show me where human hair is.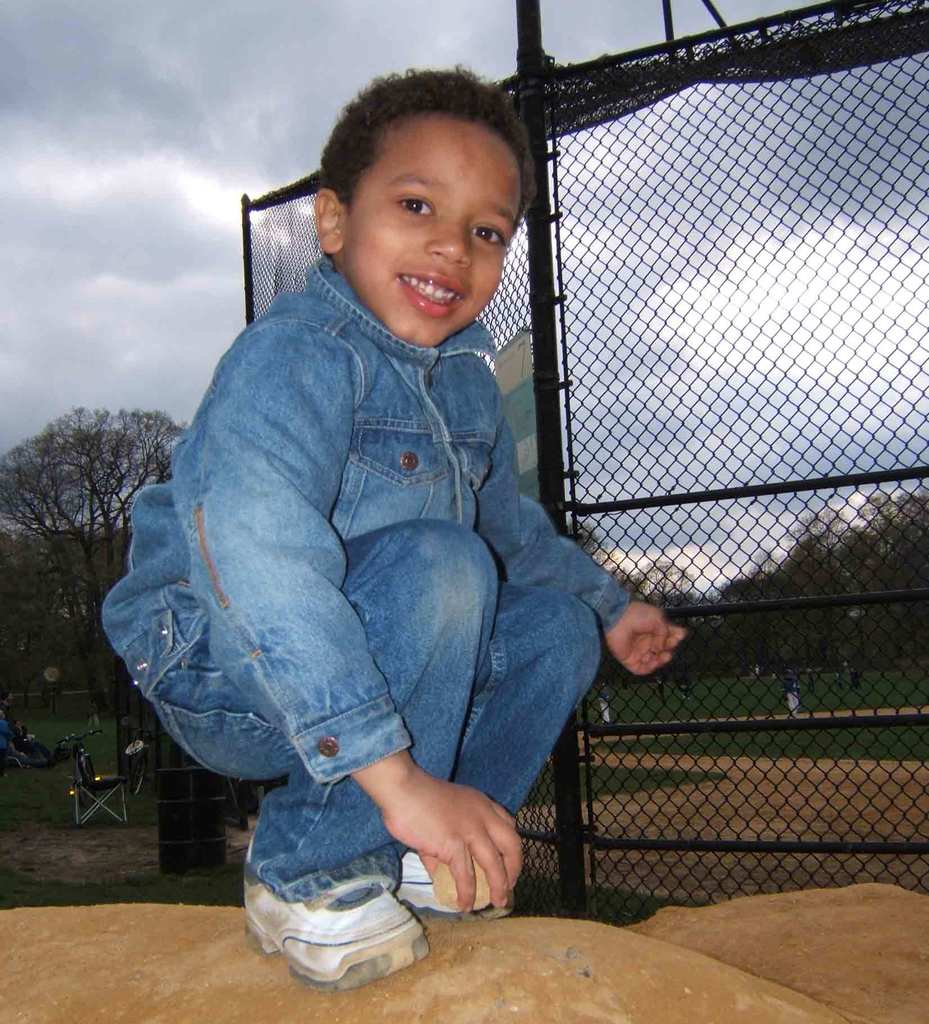
human hair is at l=326, t=78, r=522, b=235.
